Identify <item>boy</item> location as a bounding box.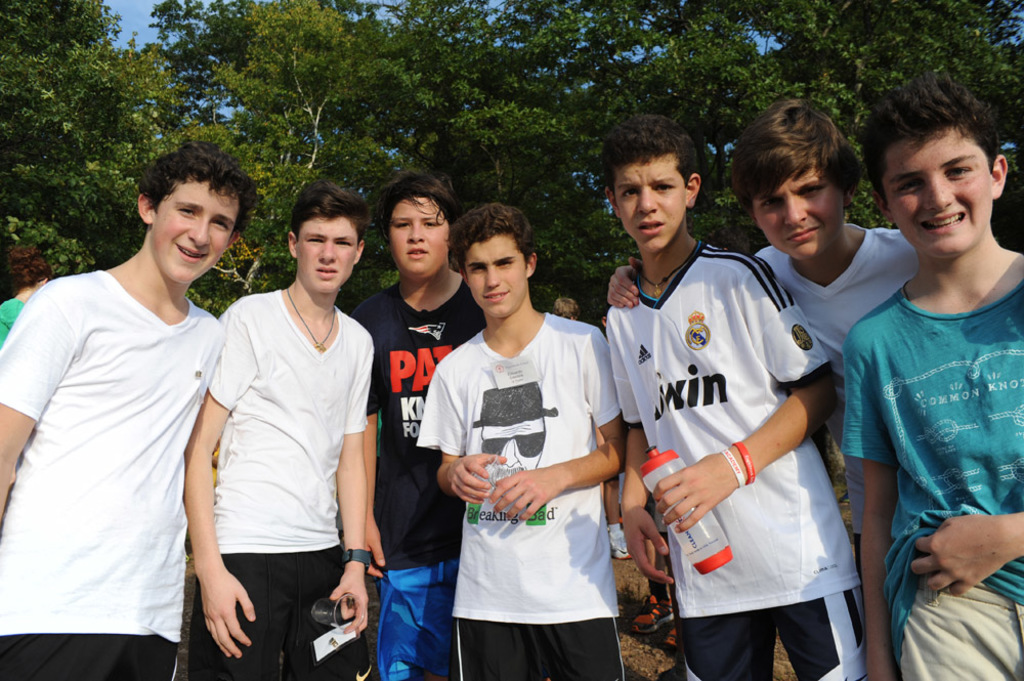
555/292/584/318.
